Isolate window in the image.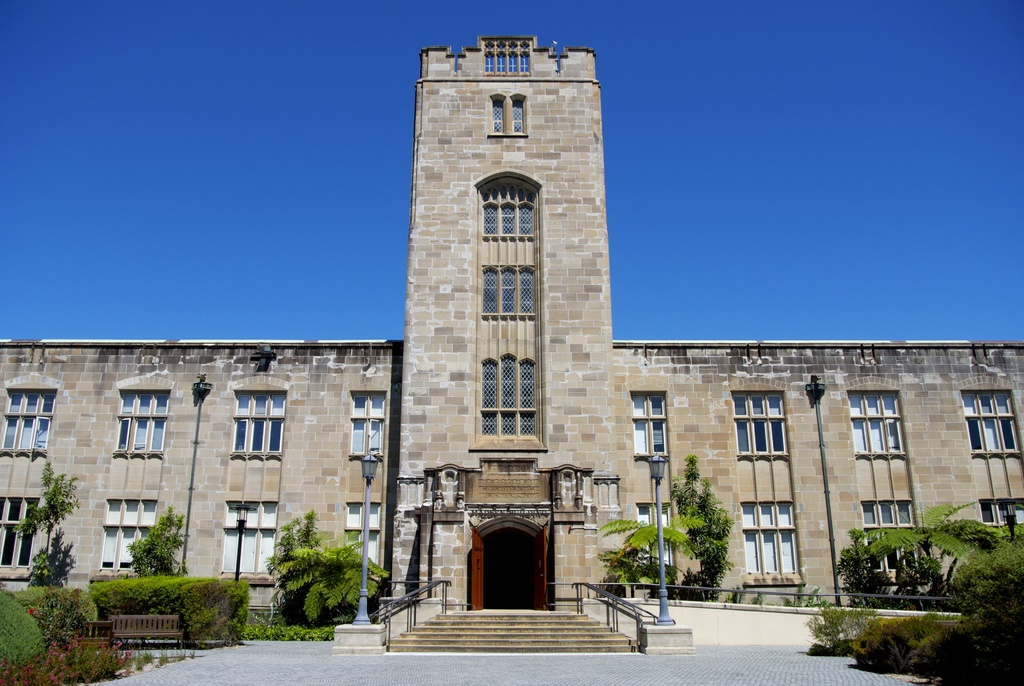
Isolated region: bbox=[479, 260, 531, 318].
